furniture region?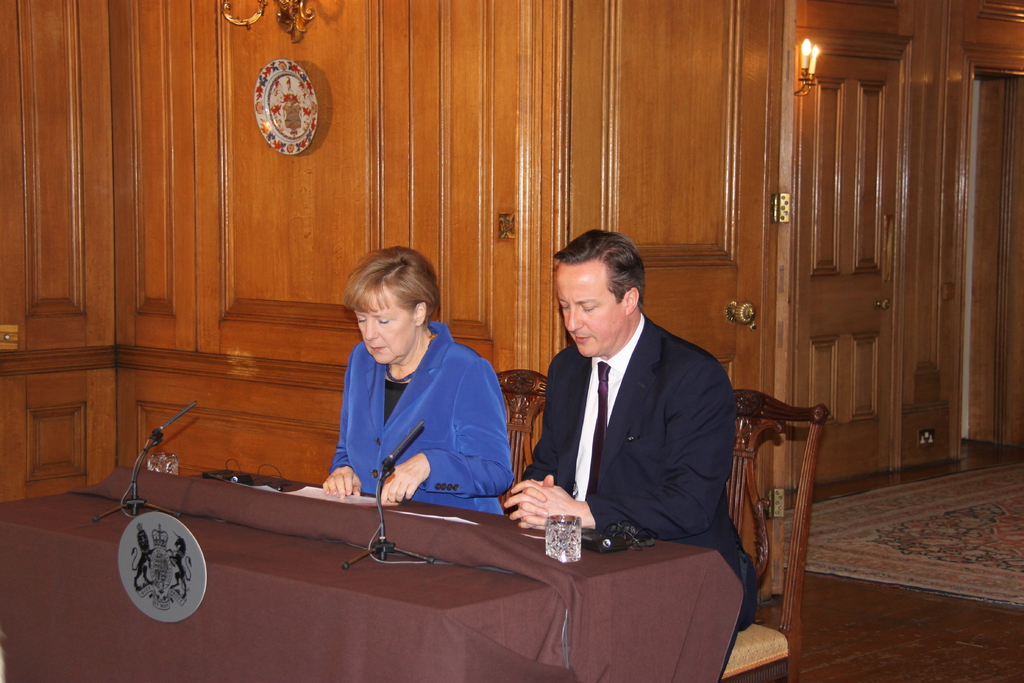
l=493, t=370, r=548, b=518
